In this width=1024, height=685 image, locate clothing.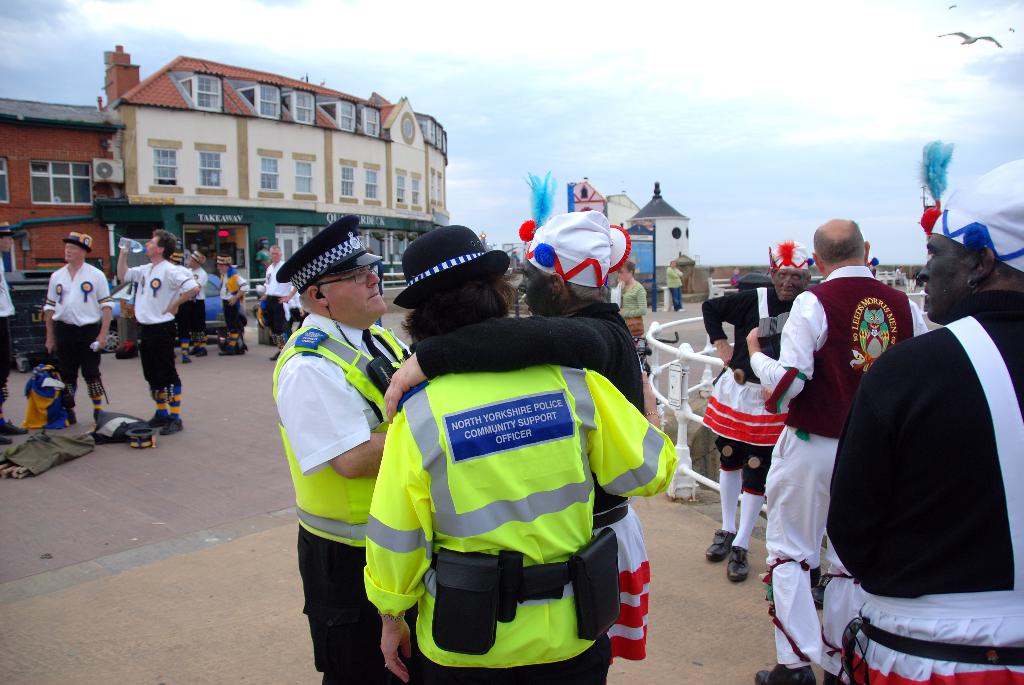
Bounding box: bbox=(666, 265, 681, 309).
